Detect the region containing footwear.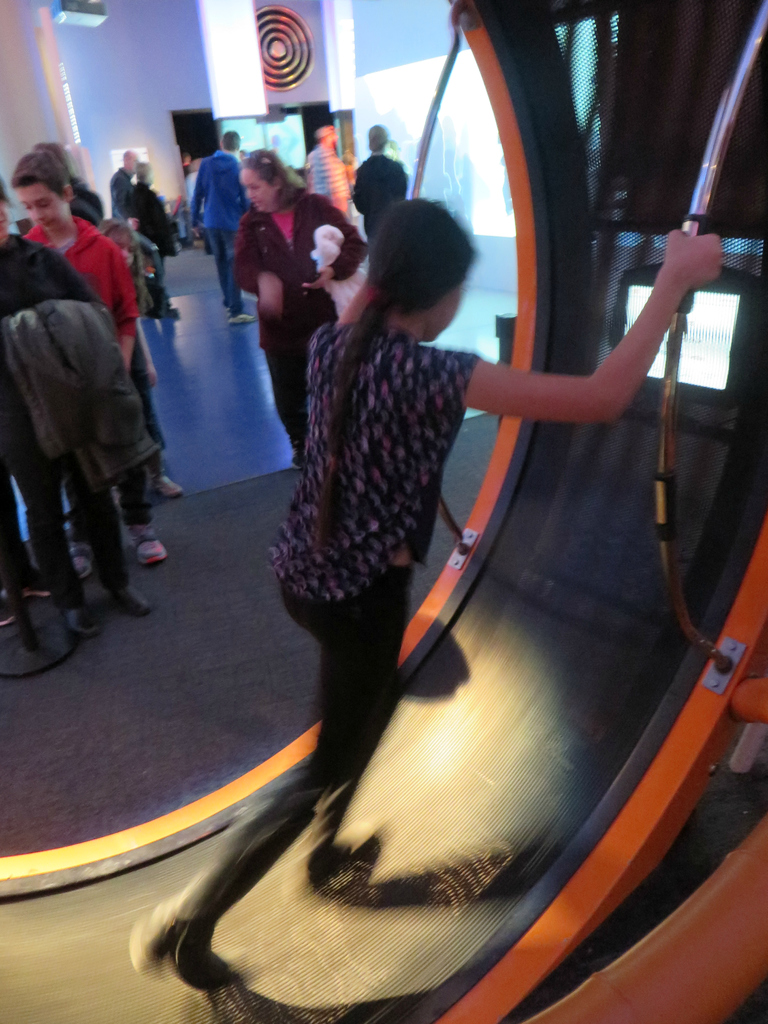
22,567,49,597.
